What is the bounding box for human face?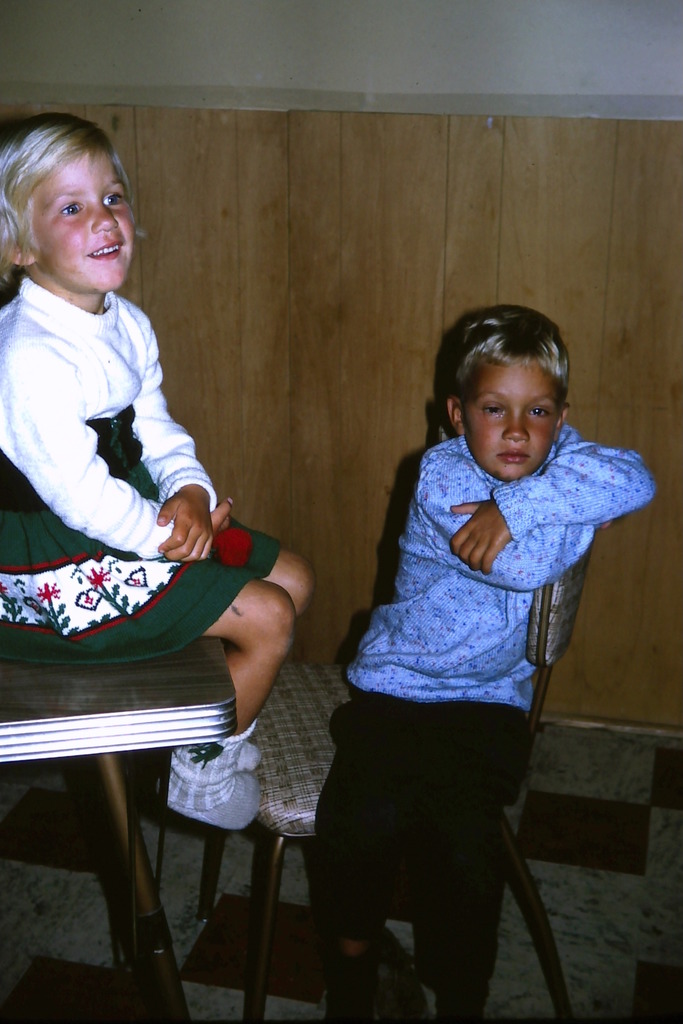
(left=464, top=356, right=566, bottom=481).
